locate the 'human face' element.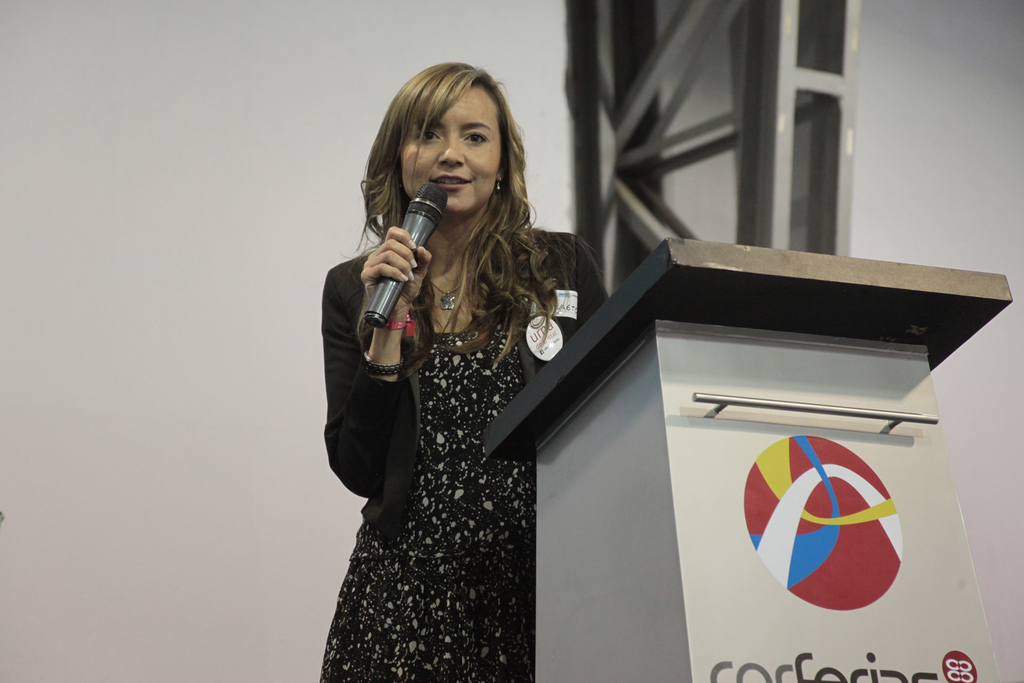
Element bbox: BBox(403, 83, 508, 215).
